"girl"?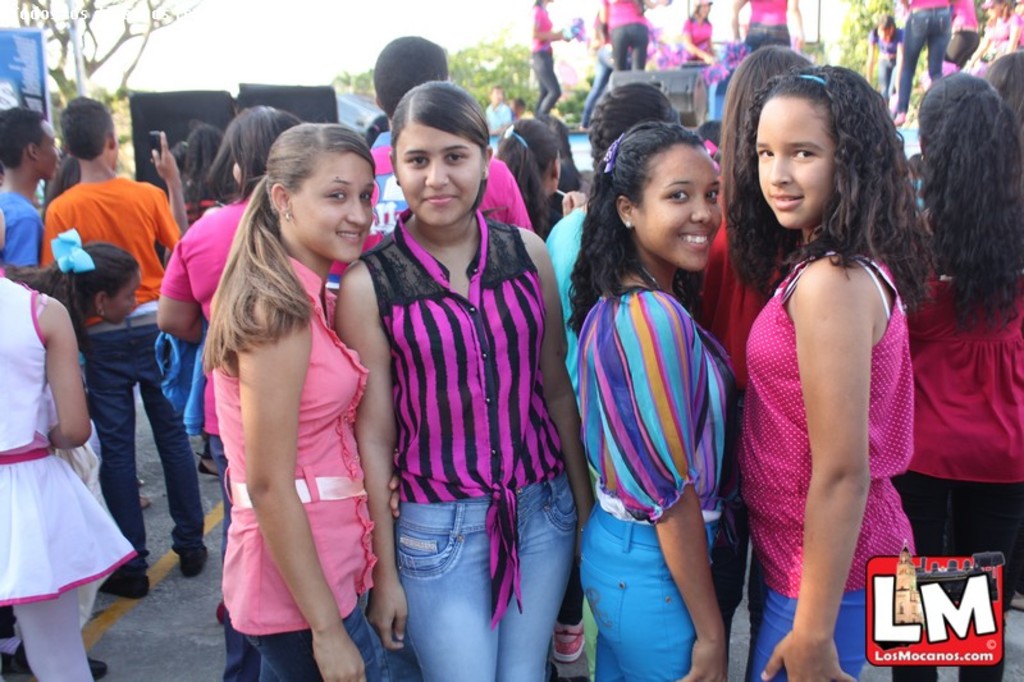
365 113 390 151
